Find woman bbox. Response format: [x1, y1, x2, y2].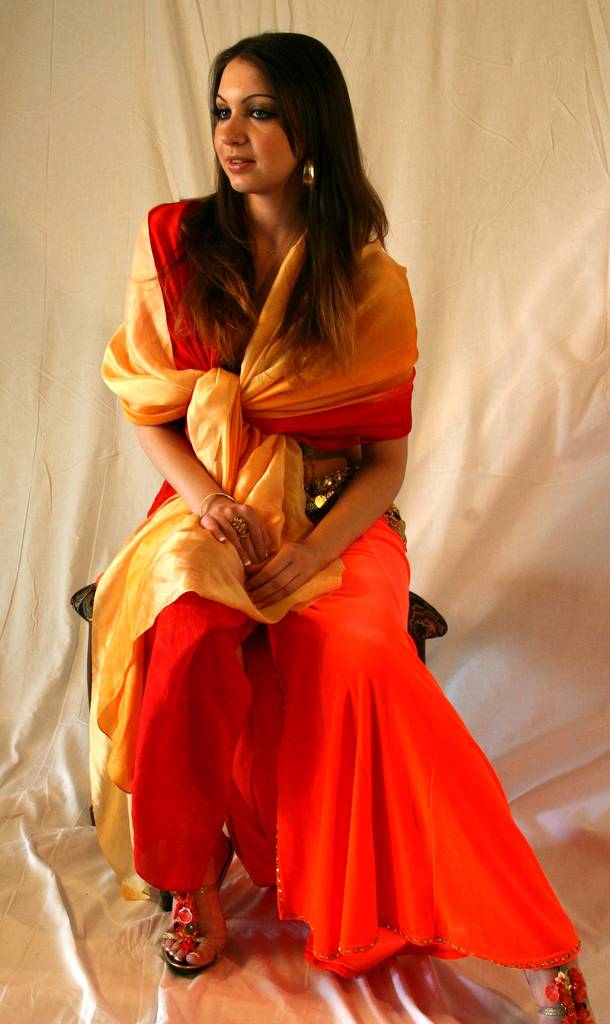
[90, 31, 570, 978].
